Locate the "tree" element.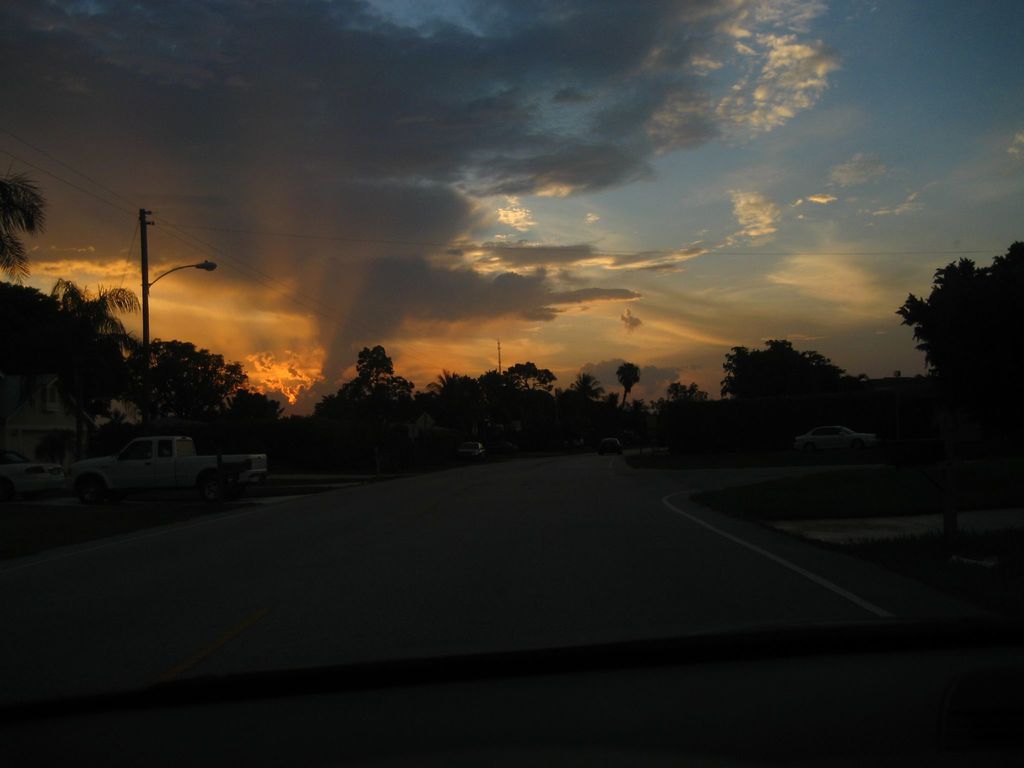
Element bbox: l=3, t=267, r=138, b=460.
